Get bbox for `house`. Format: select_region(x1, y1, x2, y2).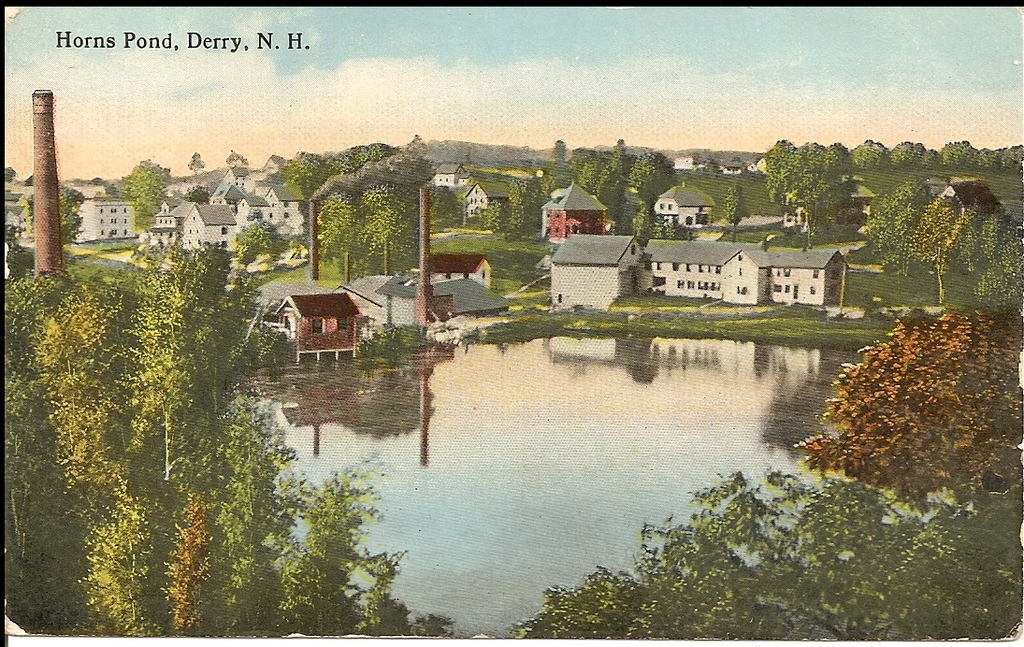
select_region(434, 160, 473, 187).
